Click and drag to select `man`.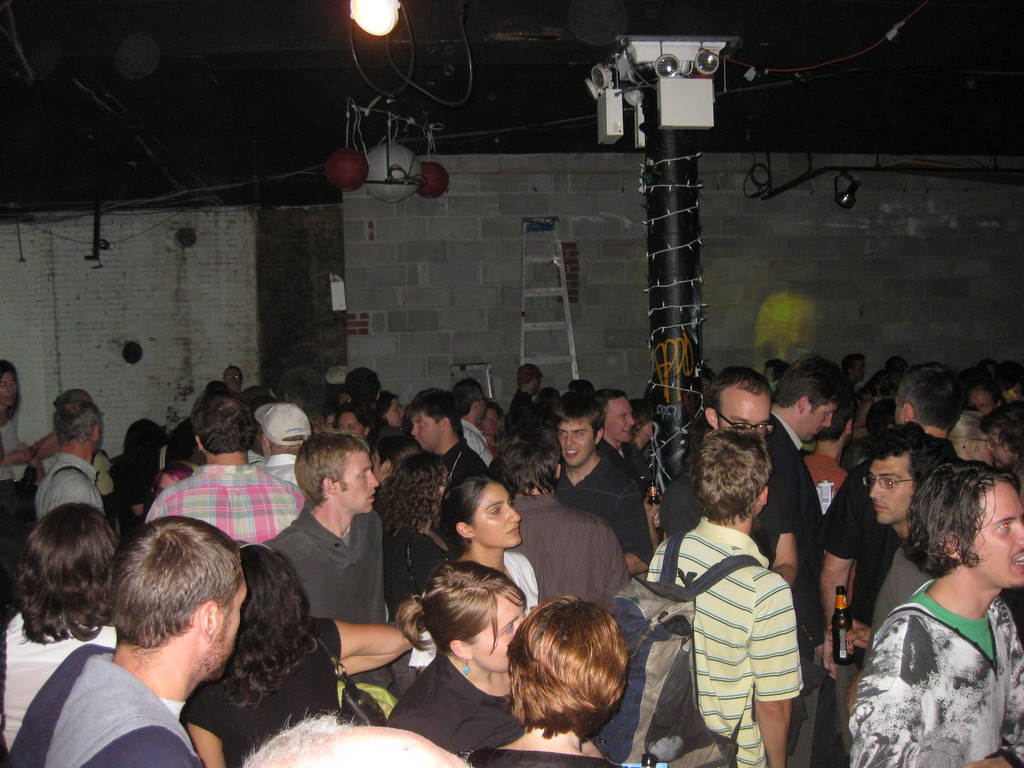
Selection: crop(244, 715, 457, 767).
